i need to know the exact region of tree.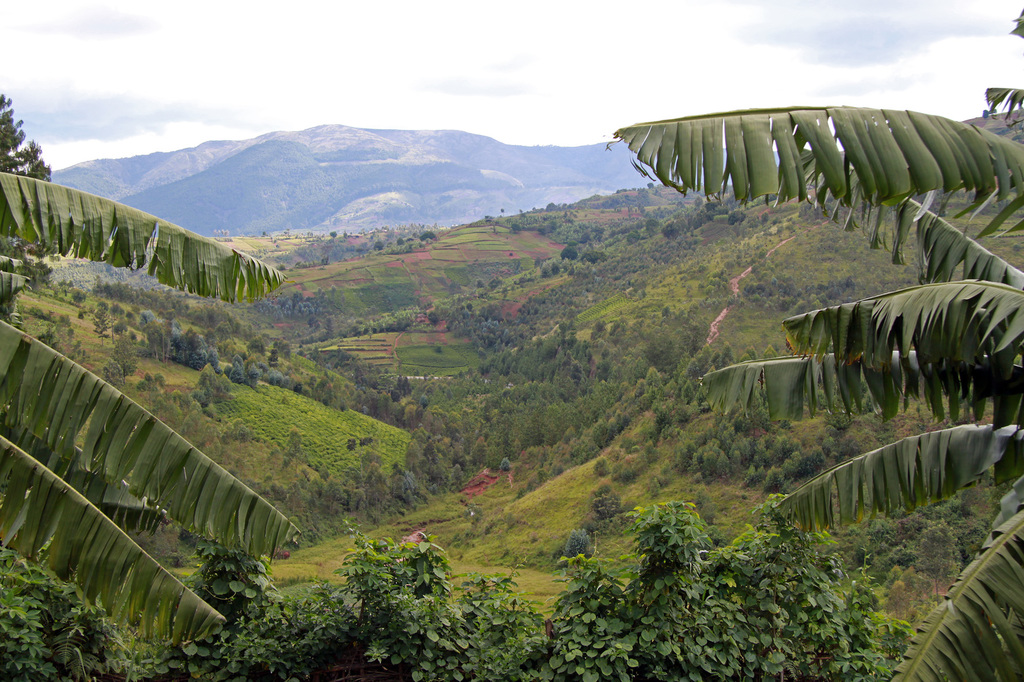
Region: (426,312,438,329).
